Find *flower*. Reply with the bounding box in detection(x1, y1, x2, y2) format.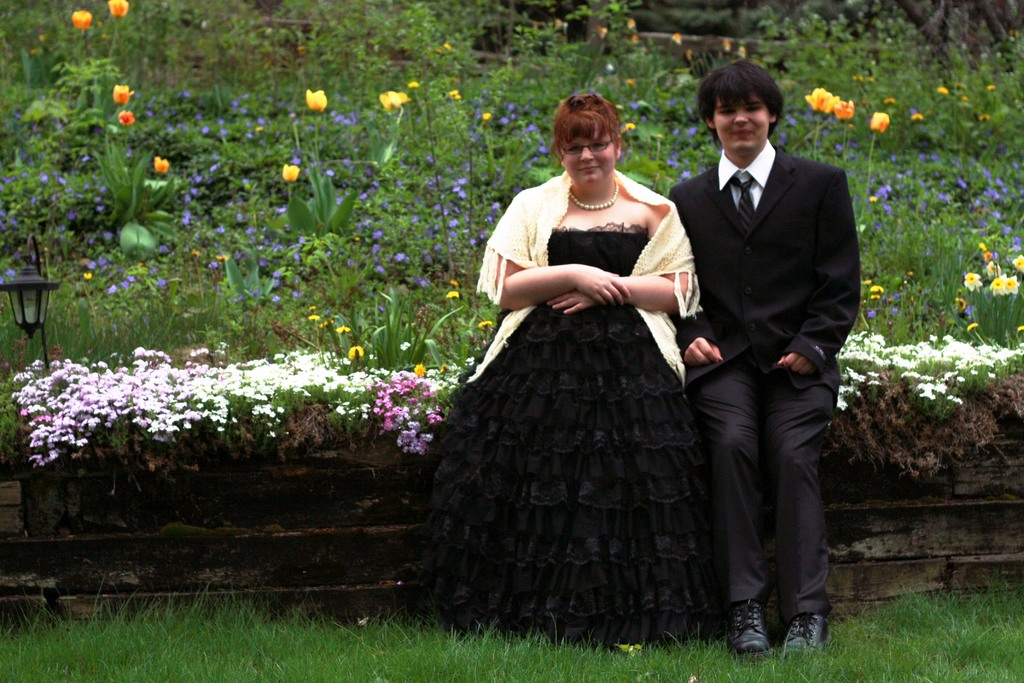
detection(630, 34, 640, 45).
